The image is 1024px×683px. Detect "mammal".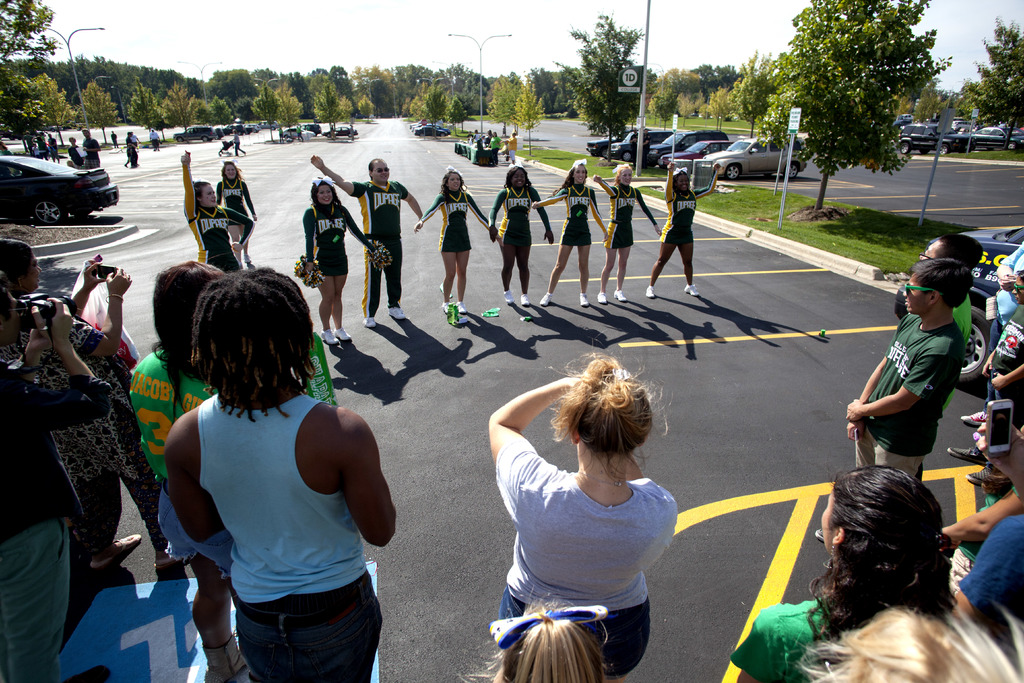
Detection: left=413, top=165, right=499, bottom=318.
